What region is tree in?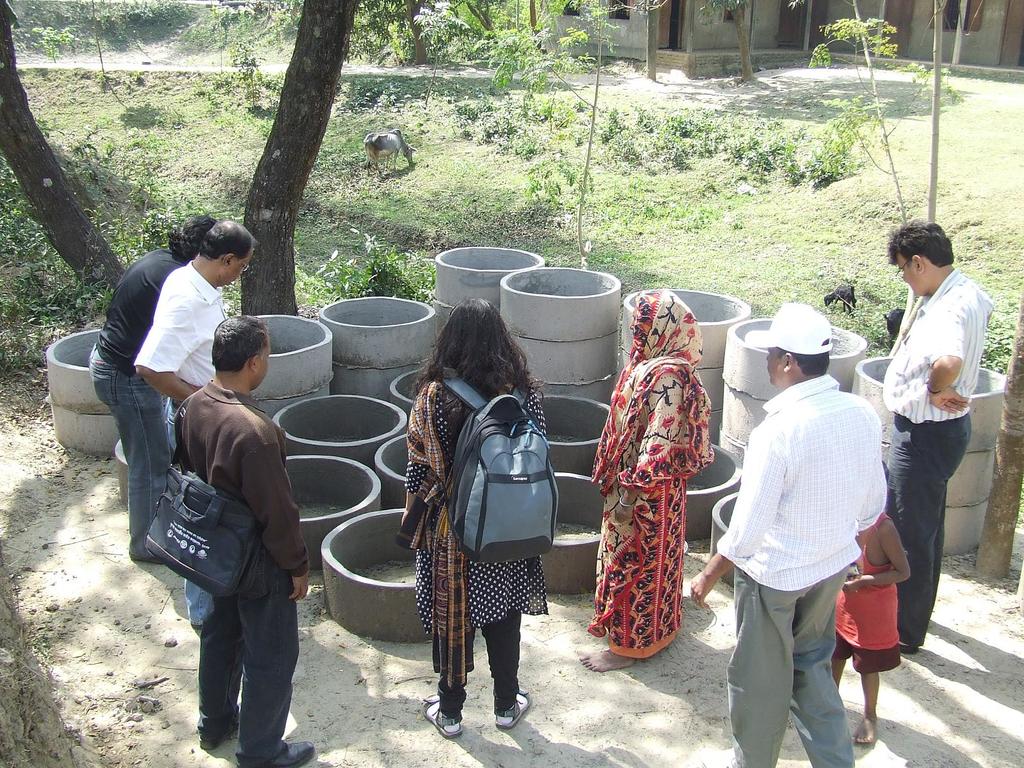
[x1=247, y1=4, x2=364, y2=313].
